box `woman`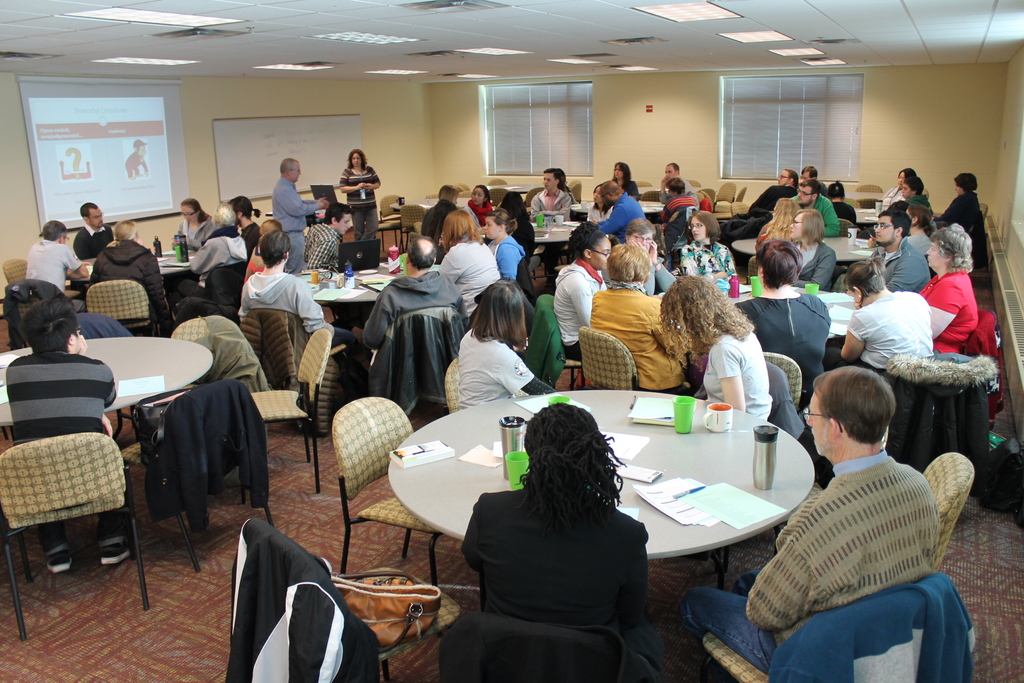
(438, 284, 556, 431)
